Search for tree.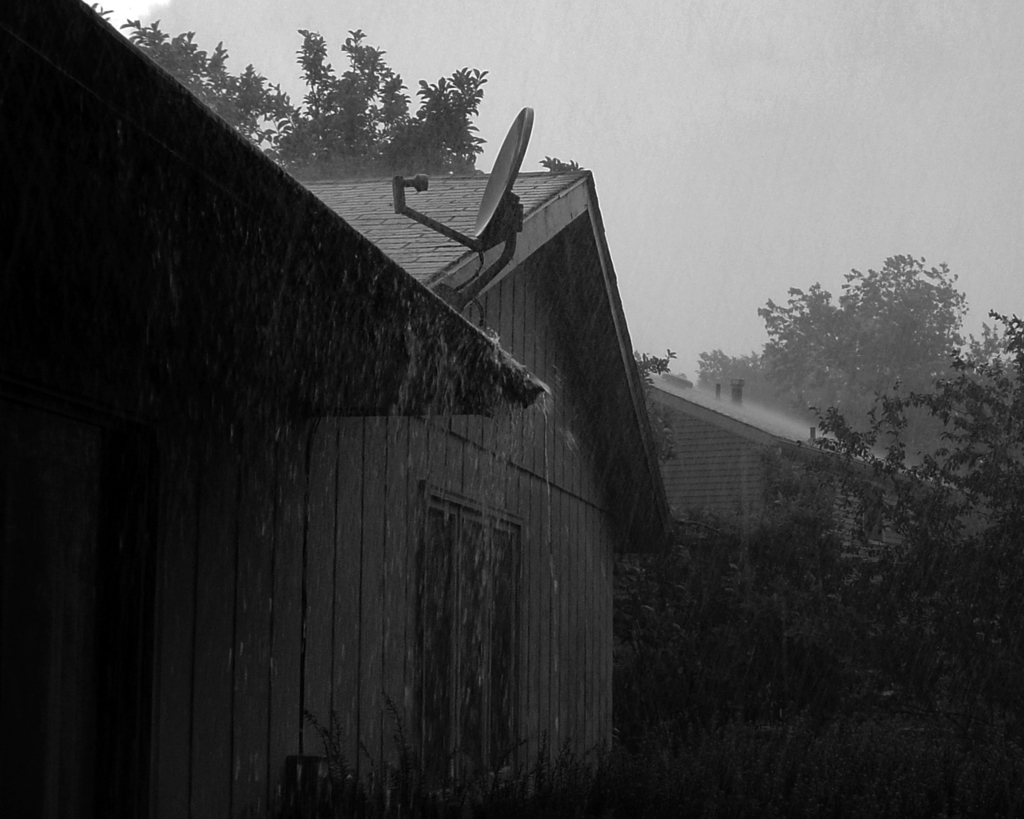
Found at l=745, t=236, r=972, b=489.
